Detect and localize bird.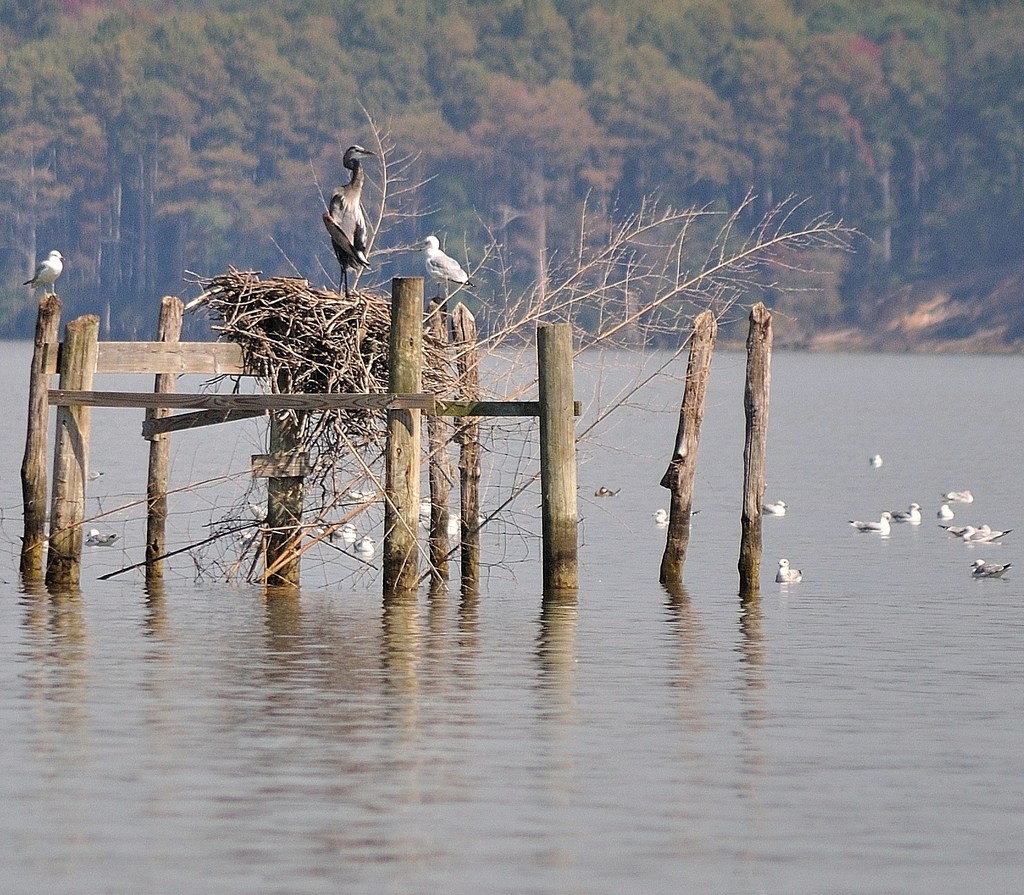
Localized at (left=870, top=451, right=881, bottom=471).
